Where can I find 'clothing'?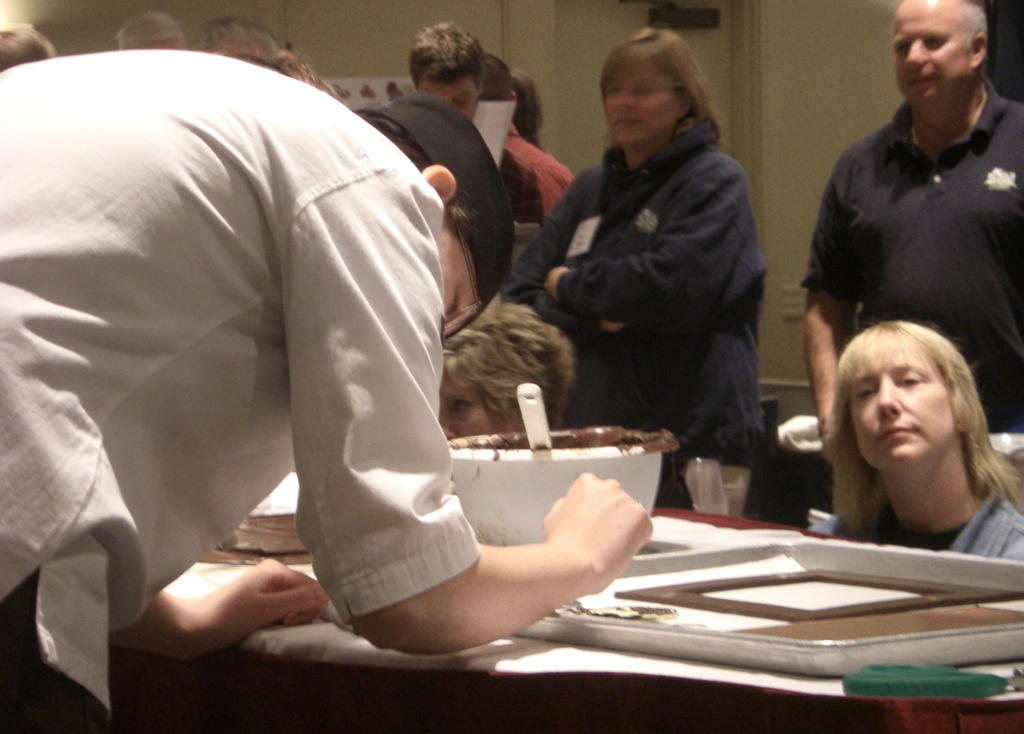
You can find it at box=[803, 69, 1023, 474].
